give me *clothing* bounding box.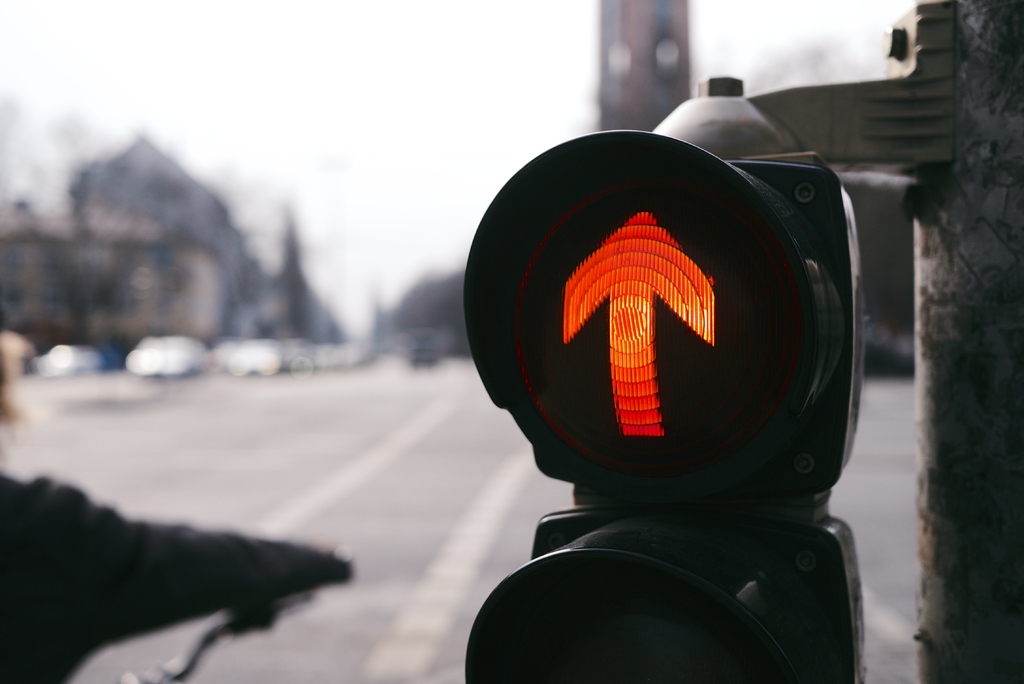
locate(0, 473, 330, 683).
